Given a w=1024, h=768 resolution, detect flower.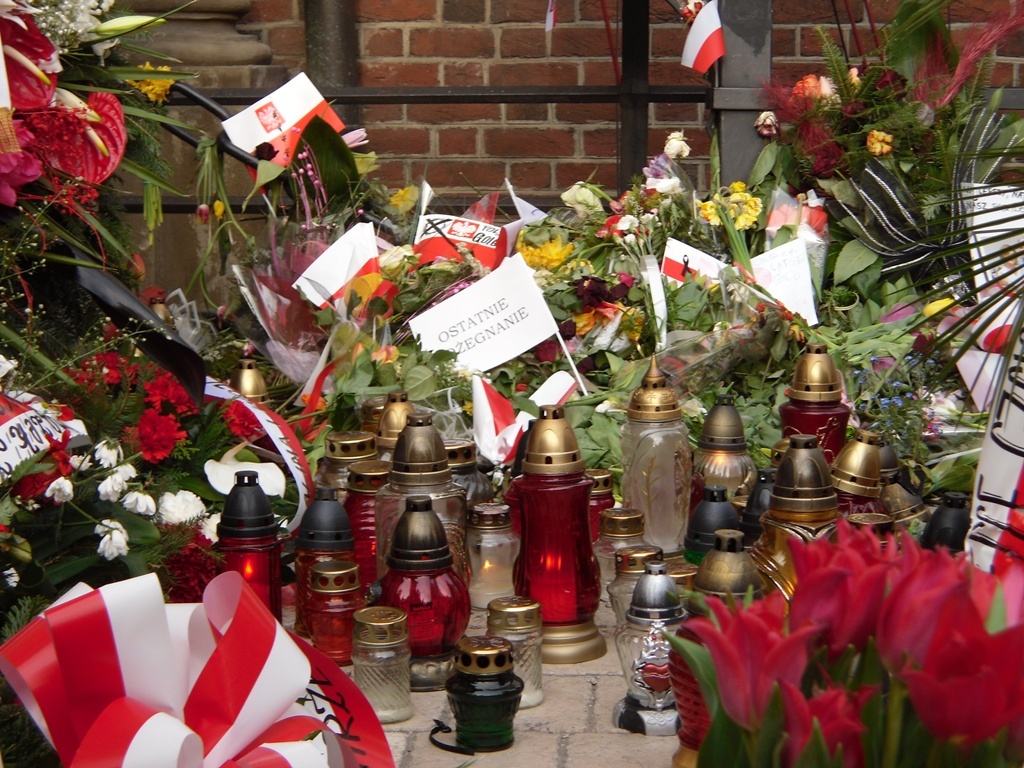
[224,400,263,439].
